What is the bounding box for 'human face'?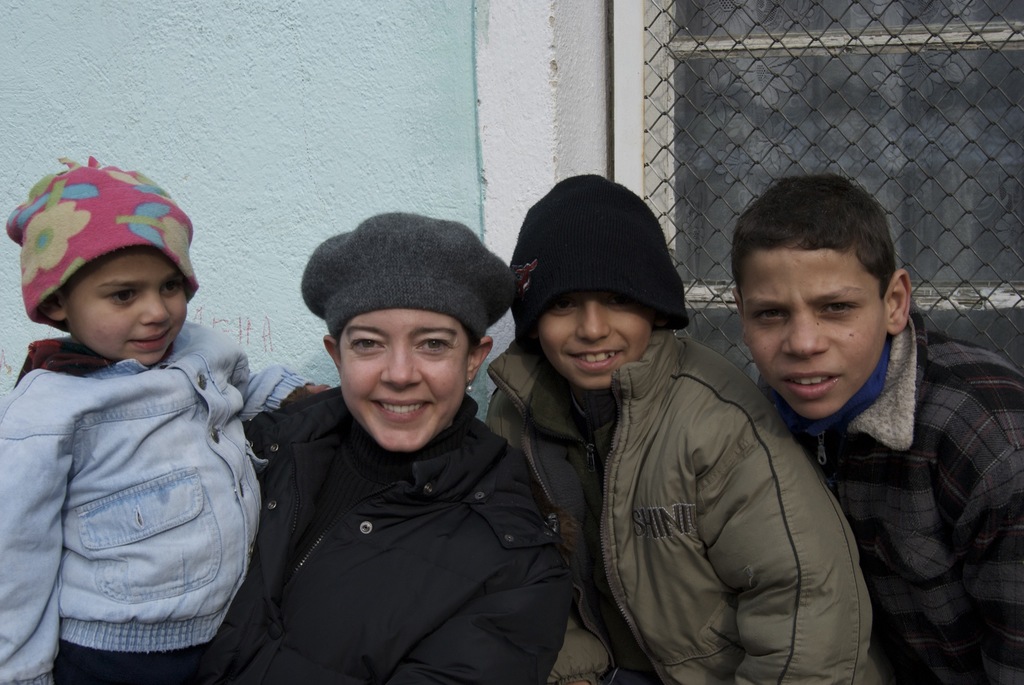
64/247/189/365.
